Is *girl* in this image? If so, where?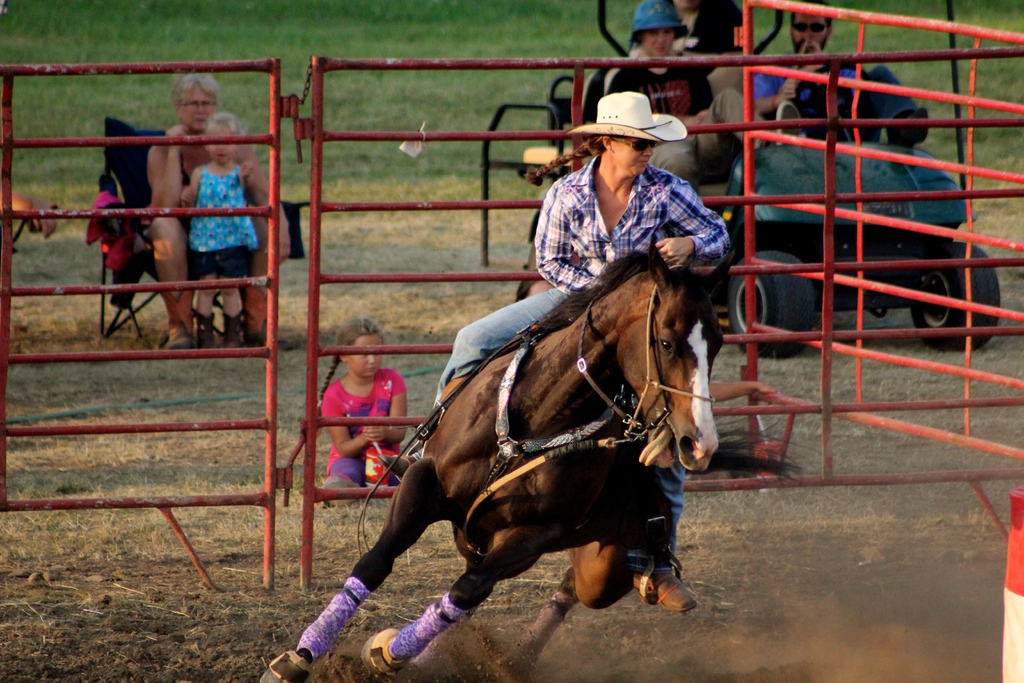
Yes, at l=316, t=319, r=406, b=497.
